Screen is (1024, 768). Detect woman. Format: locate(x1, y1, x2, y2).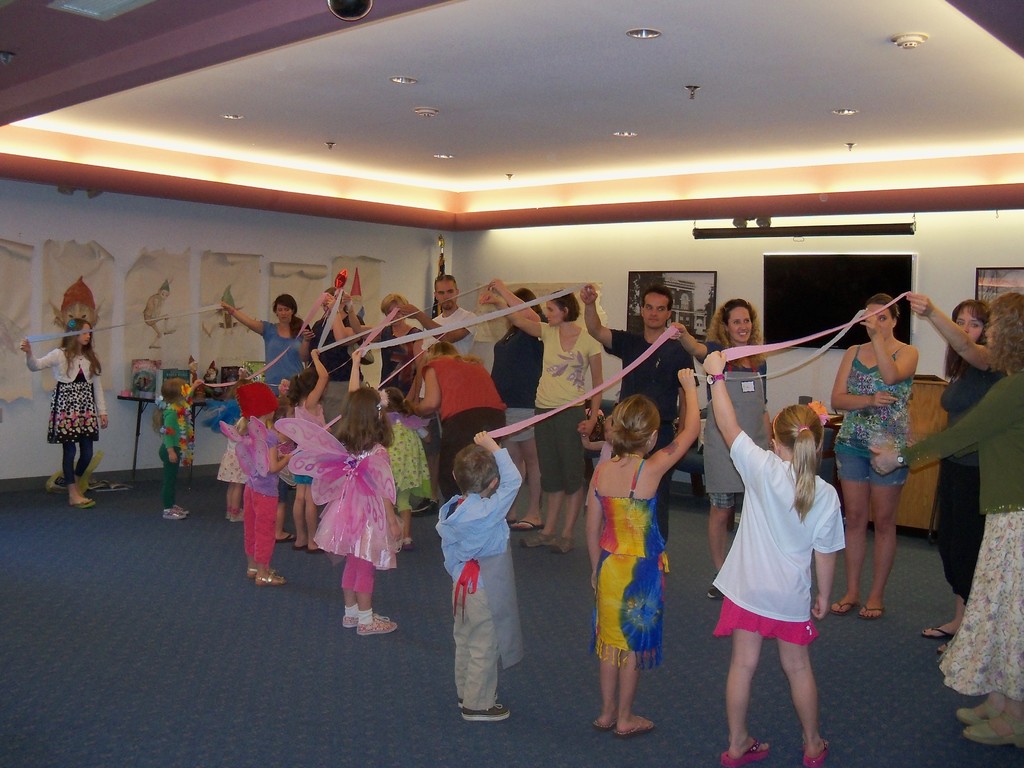
locate(398, 343, 504, 509).
